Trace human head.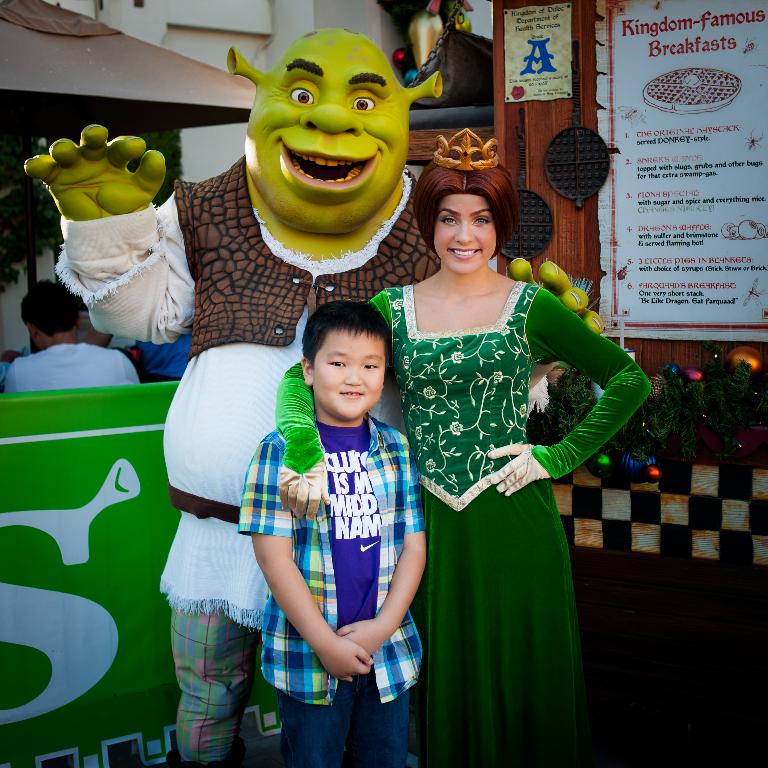
Traced to <bbox>298, 301, 398, 420</bbox>.
